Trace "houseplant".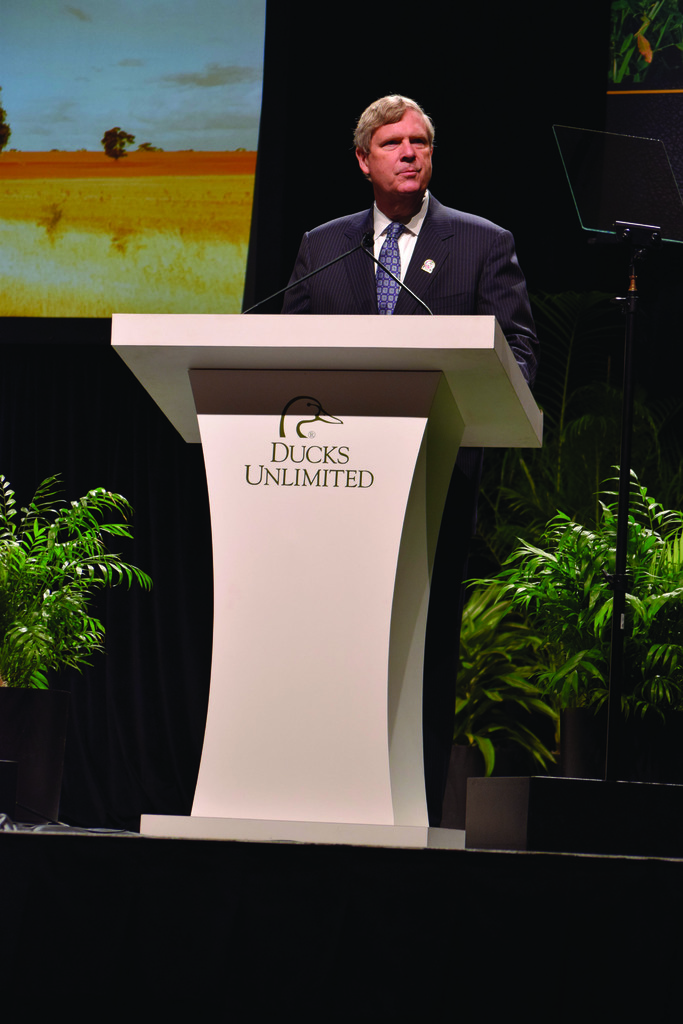
Traced to 452,461,682,856.
